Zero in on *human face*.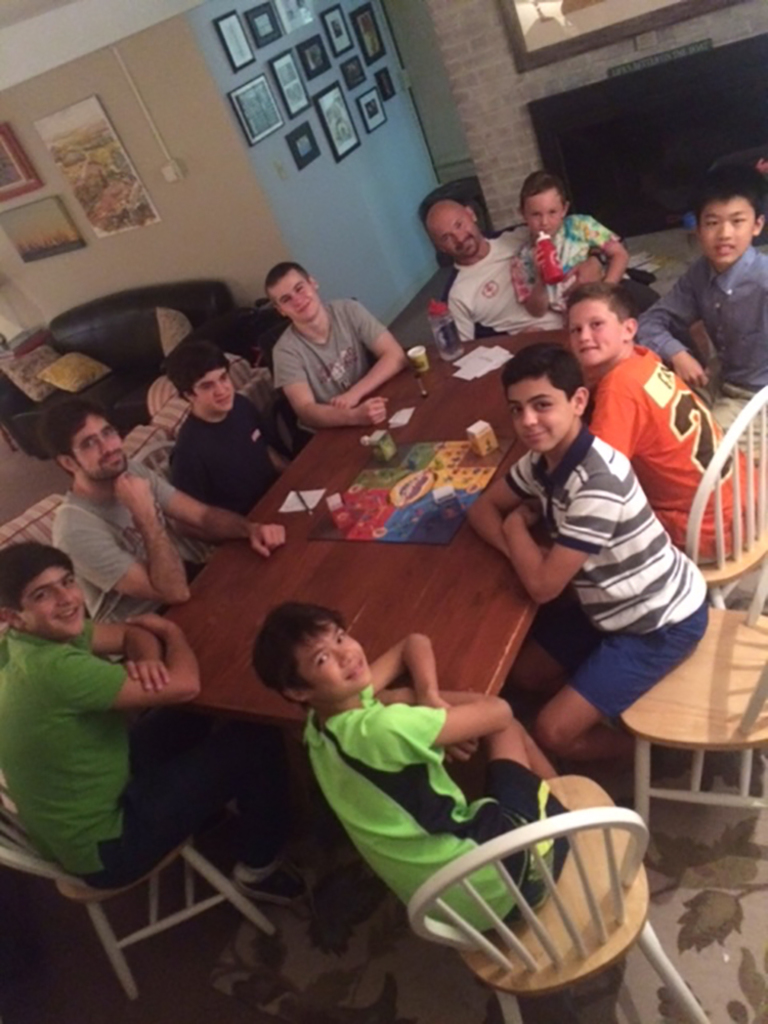
Zeroed in: [275,273,315,322].
